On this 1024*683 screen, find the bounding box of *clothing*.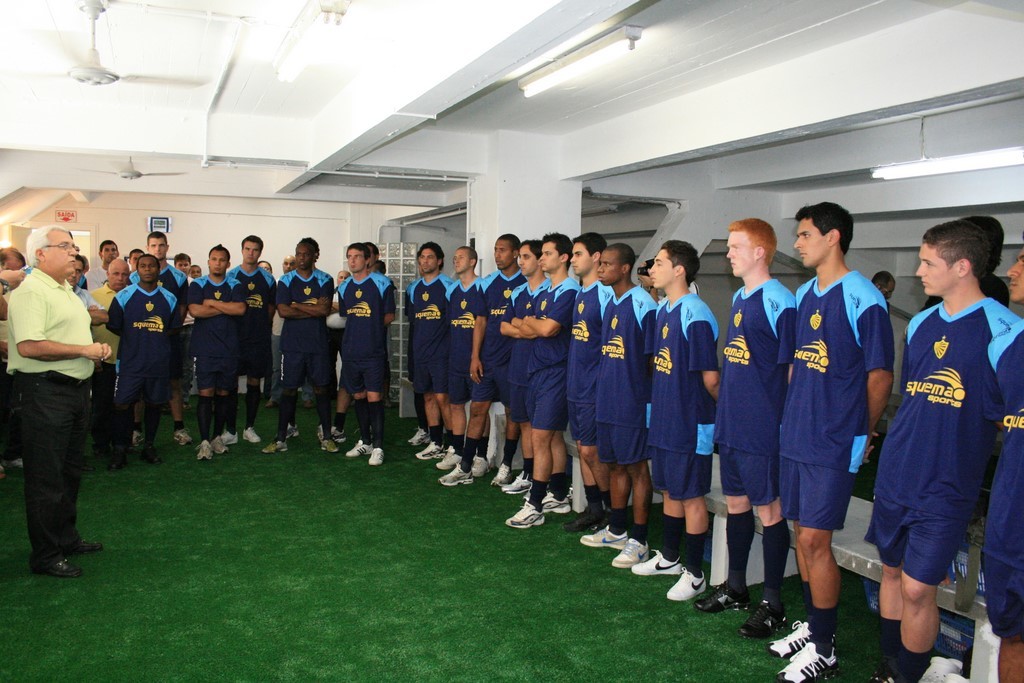
Bounding box: l=397, t=266, r=461, b=414.
